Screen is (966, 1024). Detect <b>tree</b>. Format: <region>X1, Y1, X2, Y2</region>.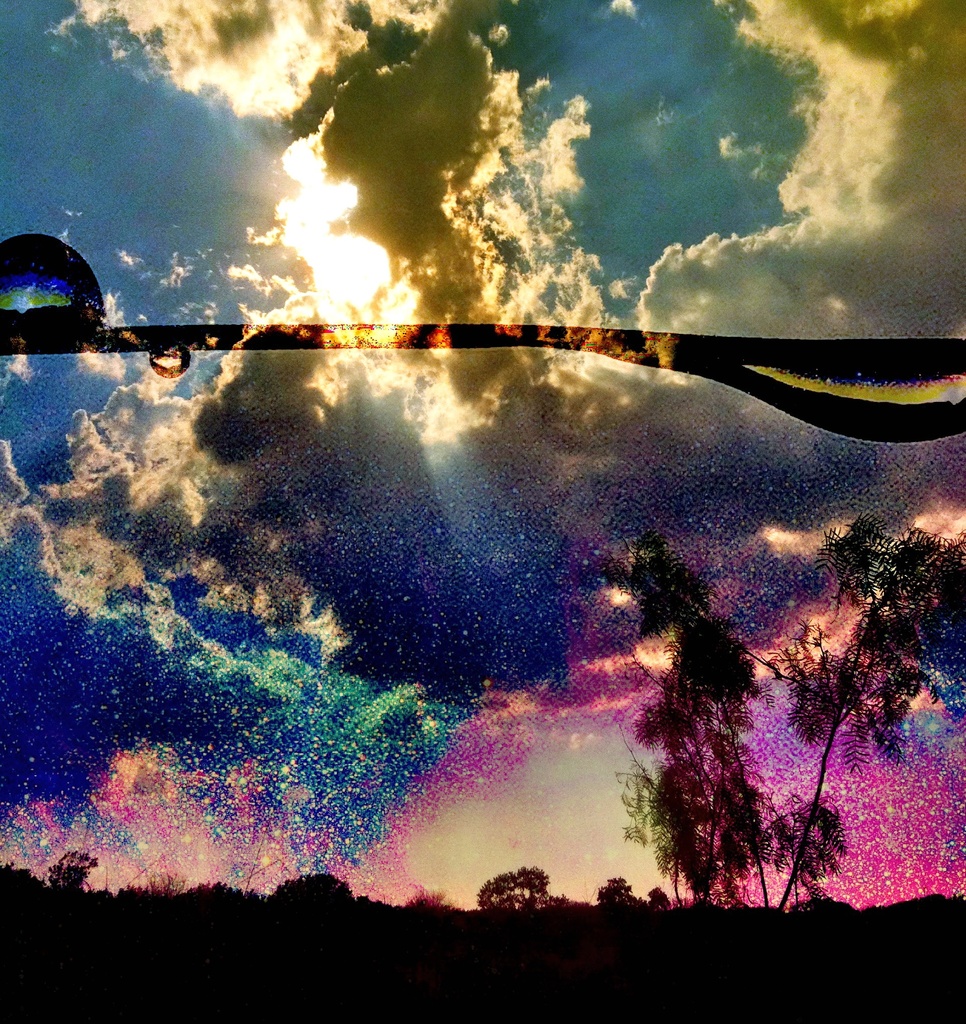
<region>470, 861, 556, 917</region>.
